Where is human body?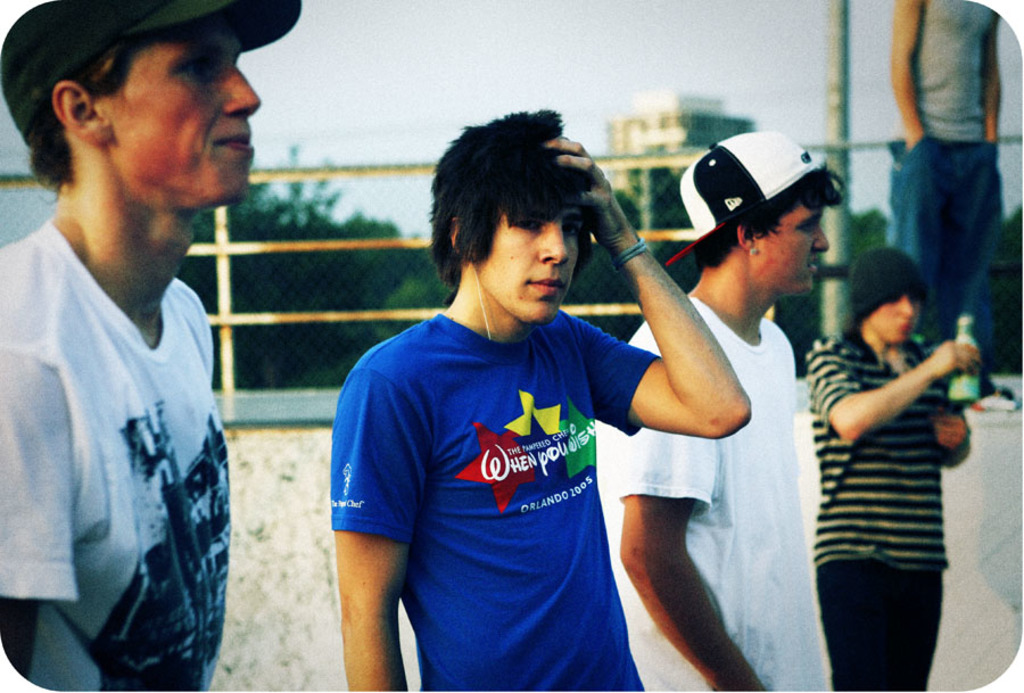
[894, 0, 1023, 422].
